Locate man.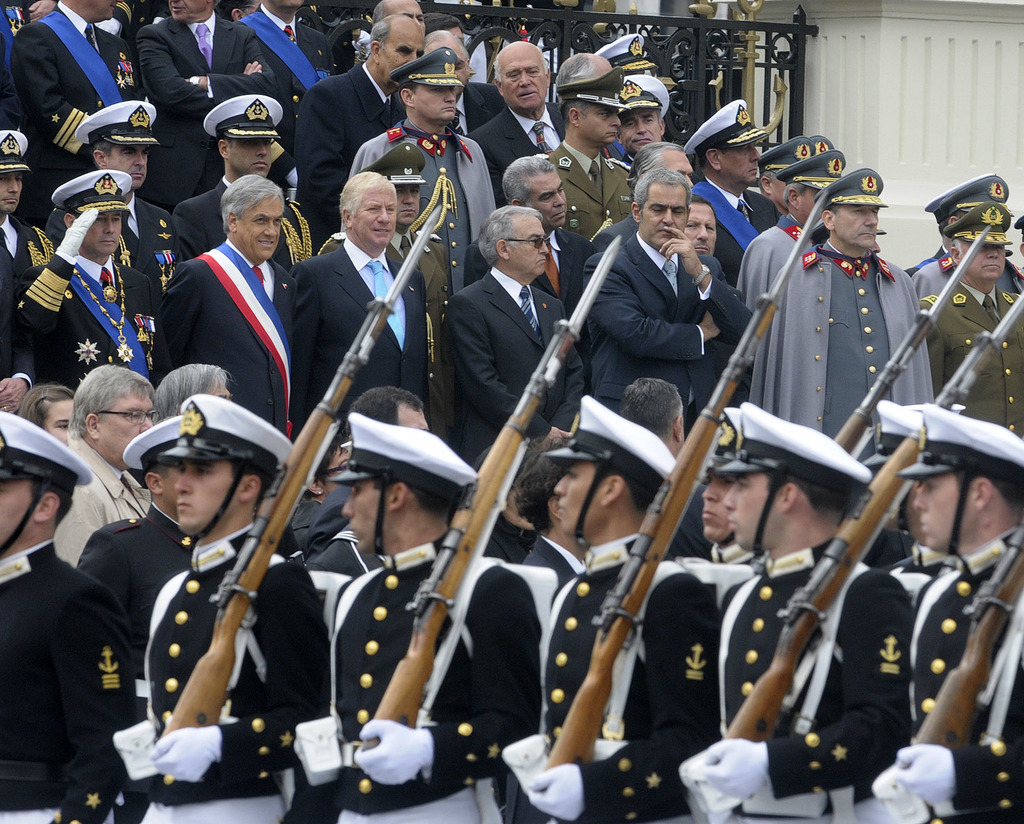
Bounding box: select_region(494, 146, 590, 289).
